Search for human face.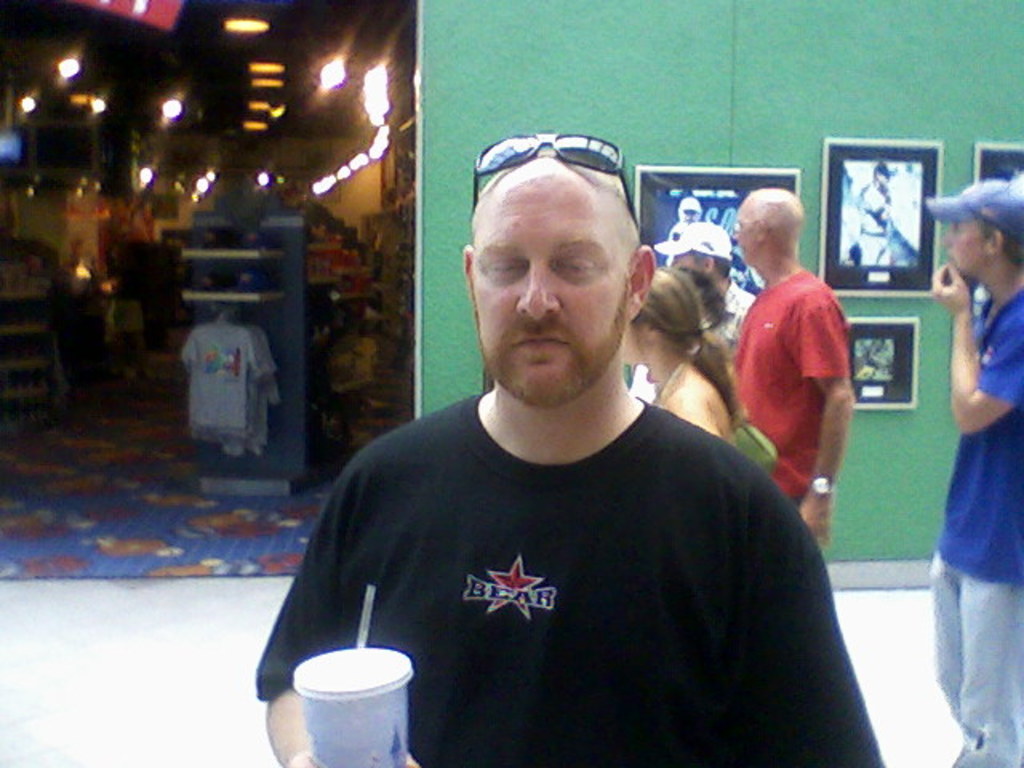
Found at (left=733, top=195, right=763, bottom=261).
